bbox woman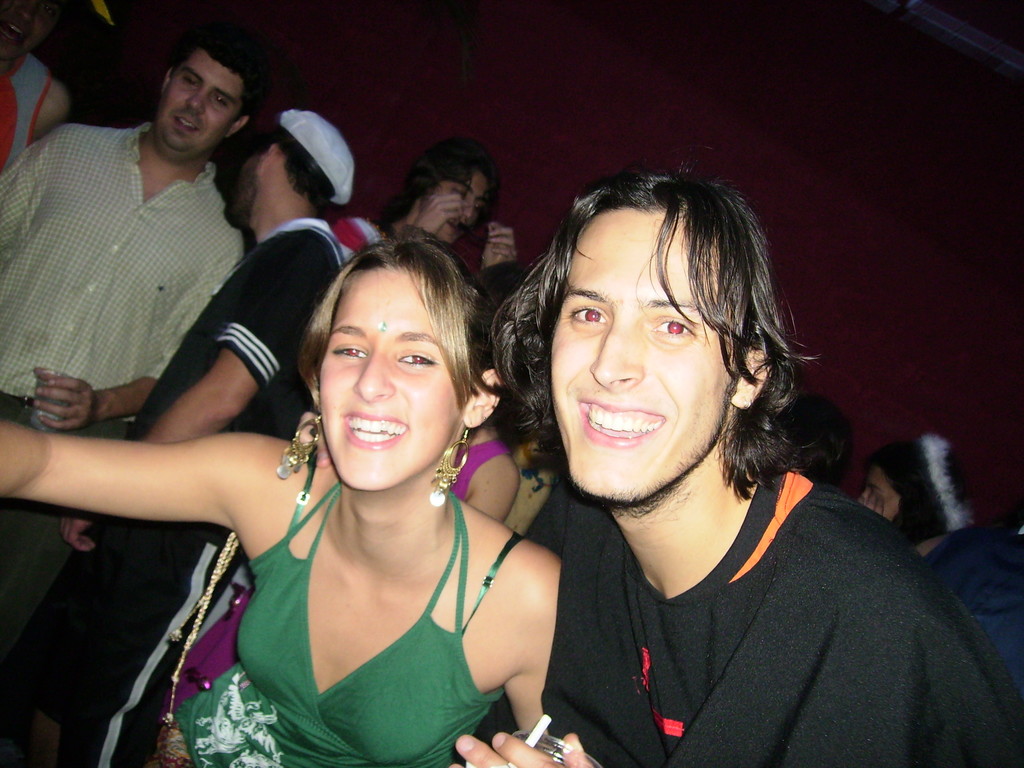
left=858, top=438, right=1022, bottom=740
